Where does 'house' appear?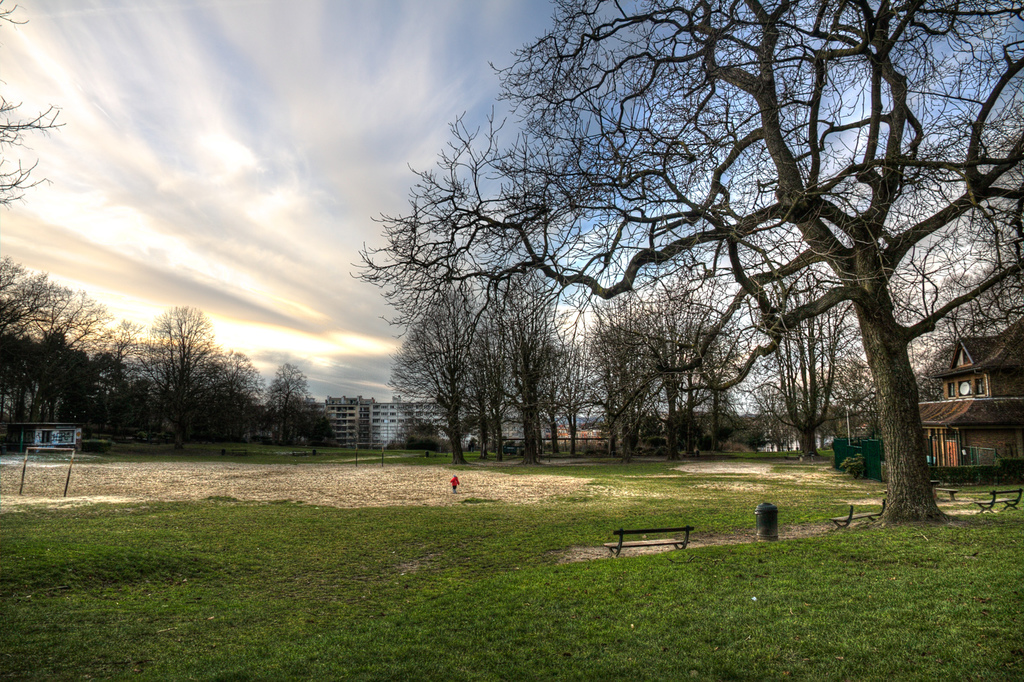
Appears at {"x1": 358, "y1": 392, "x2": 401, "y2": 446}.
